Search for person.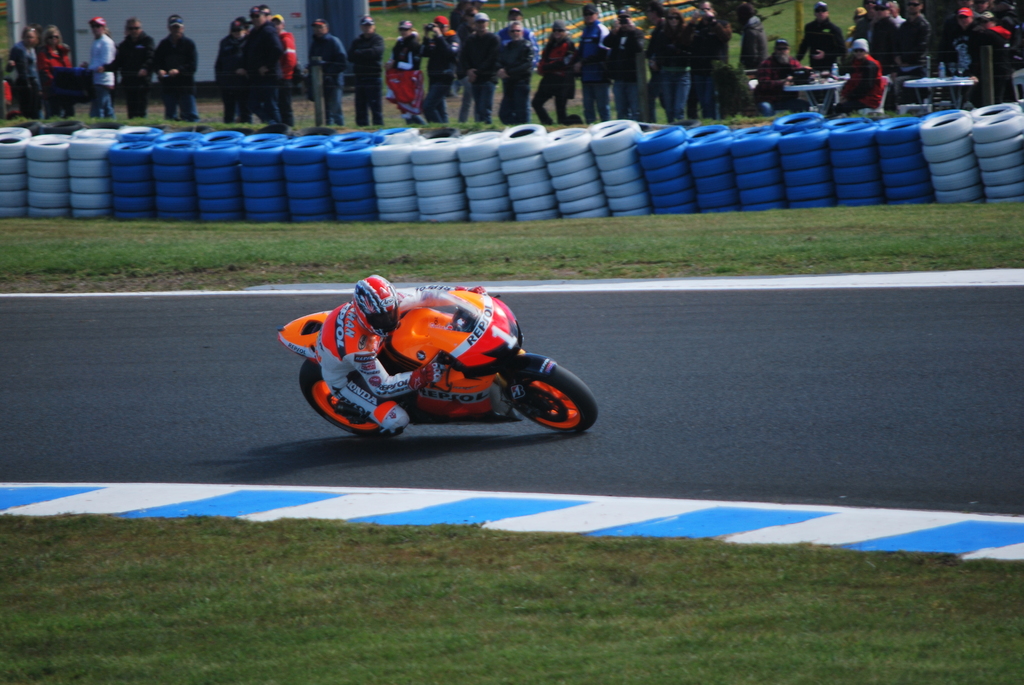
Found at [left=461, top=8, right=497, bottom=121].
